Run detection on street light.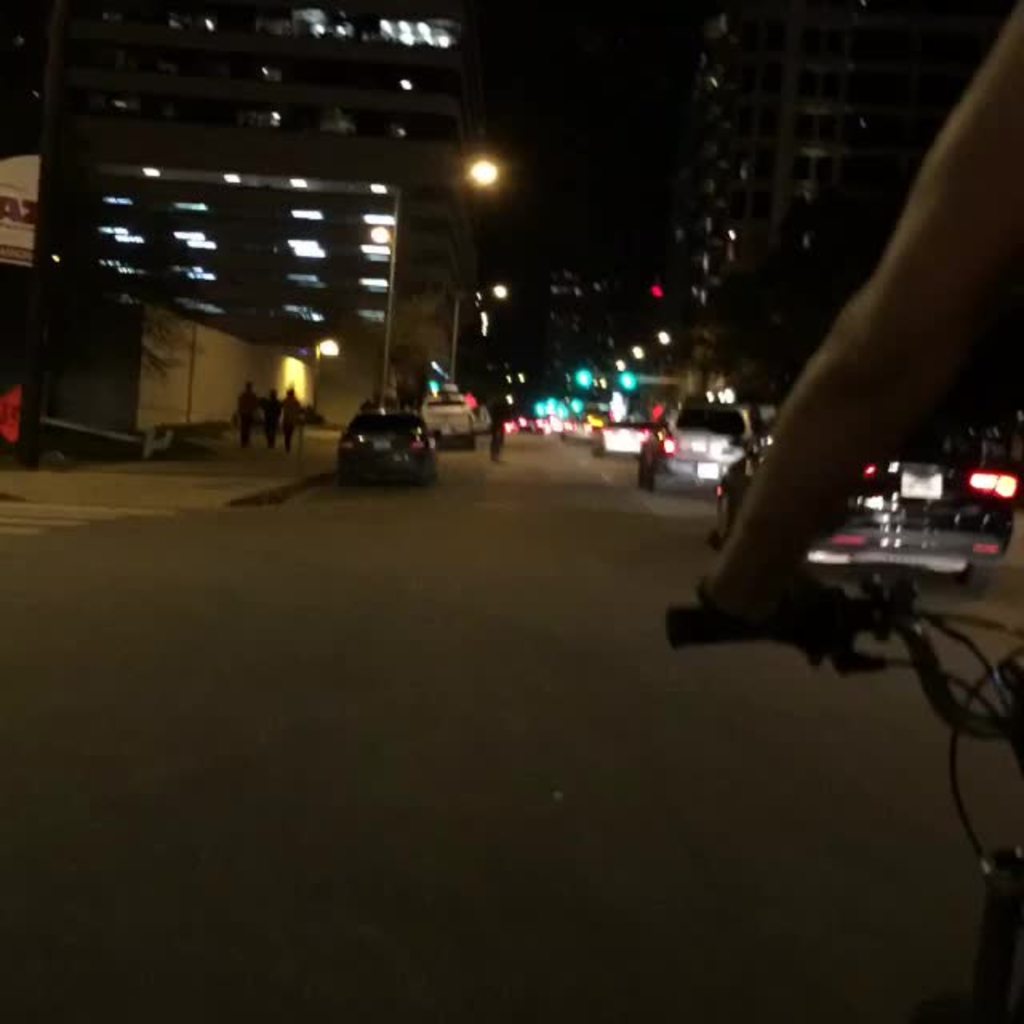
Result: {"left": 454, "top": 157, "right": 499, "bottom": 187}.
